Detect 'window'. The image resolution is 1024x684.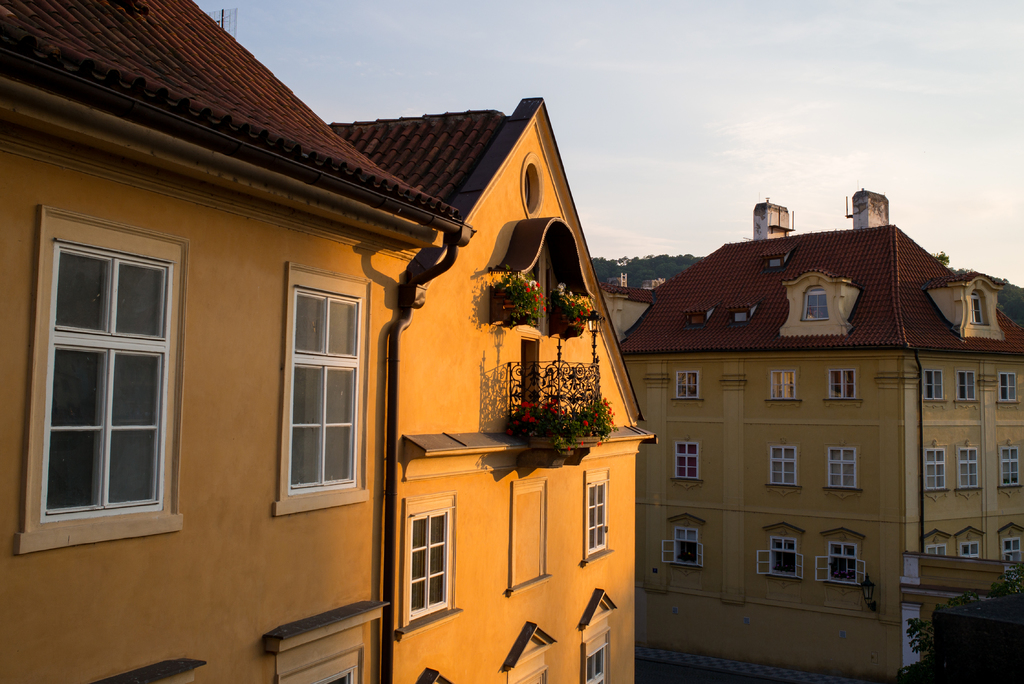
[x1=828, y1=445, x2=856, y2=493].
